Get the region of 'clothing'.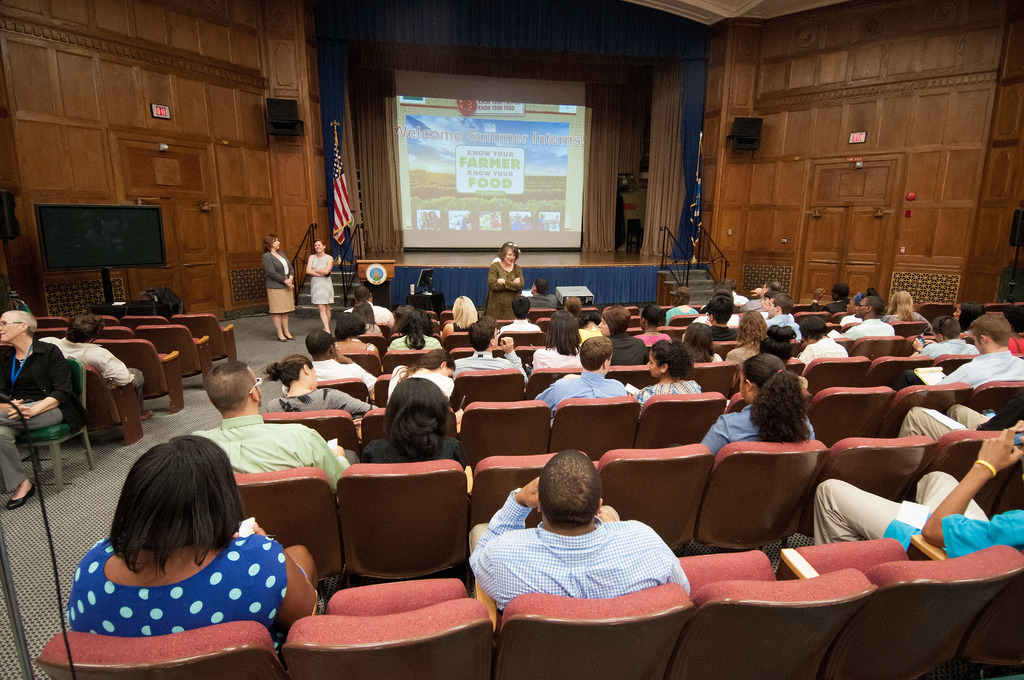
BBox(185, 412, 361, 497).
